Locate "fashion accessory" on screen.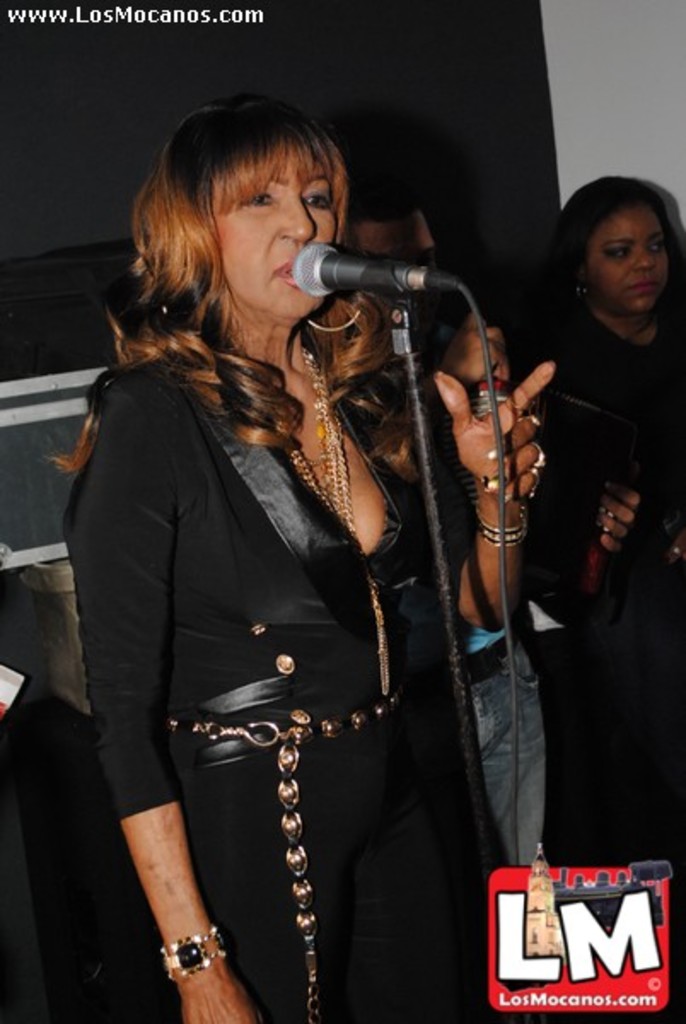
On screen at [left=169, top=925, right=235, bottom=985].
